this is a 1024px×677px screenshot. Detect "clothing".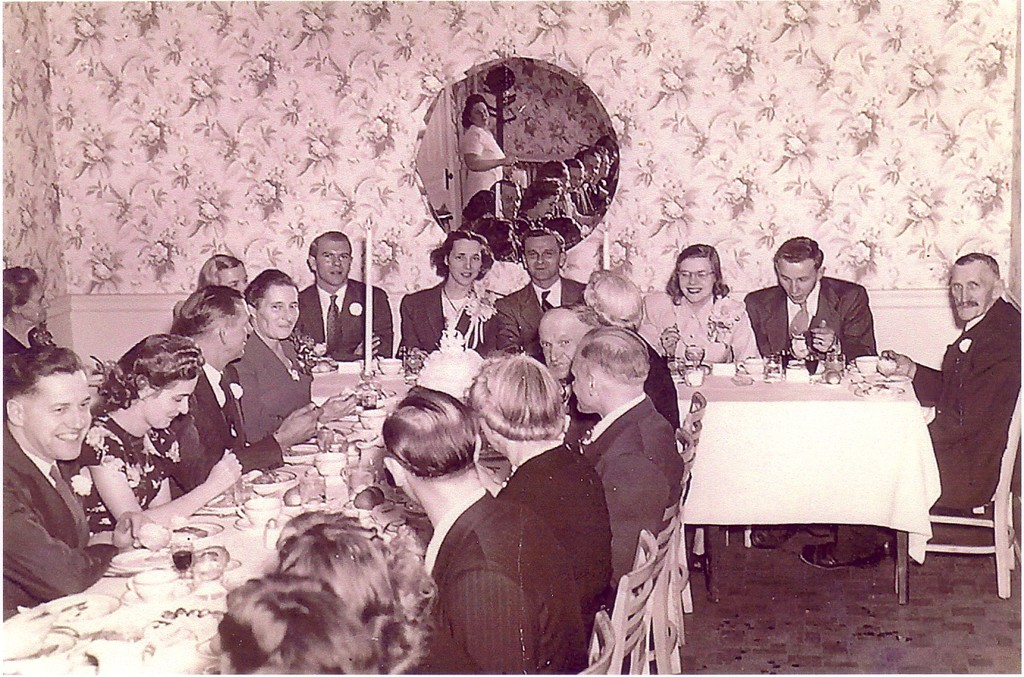
288/279/393/358.
